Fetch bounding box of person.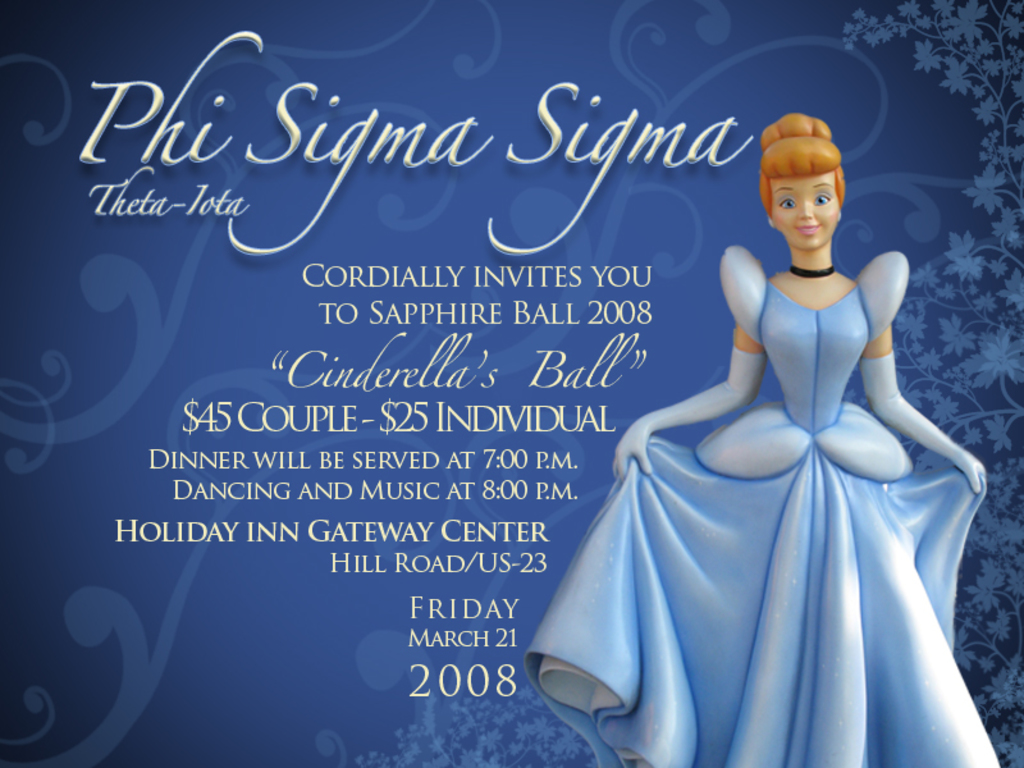
Bbox: (left=497, top=97, right=968, bottom=742).
